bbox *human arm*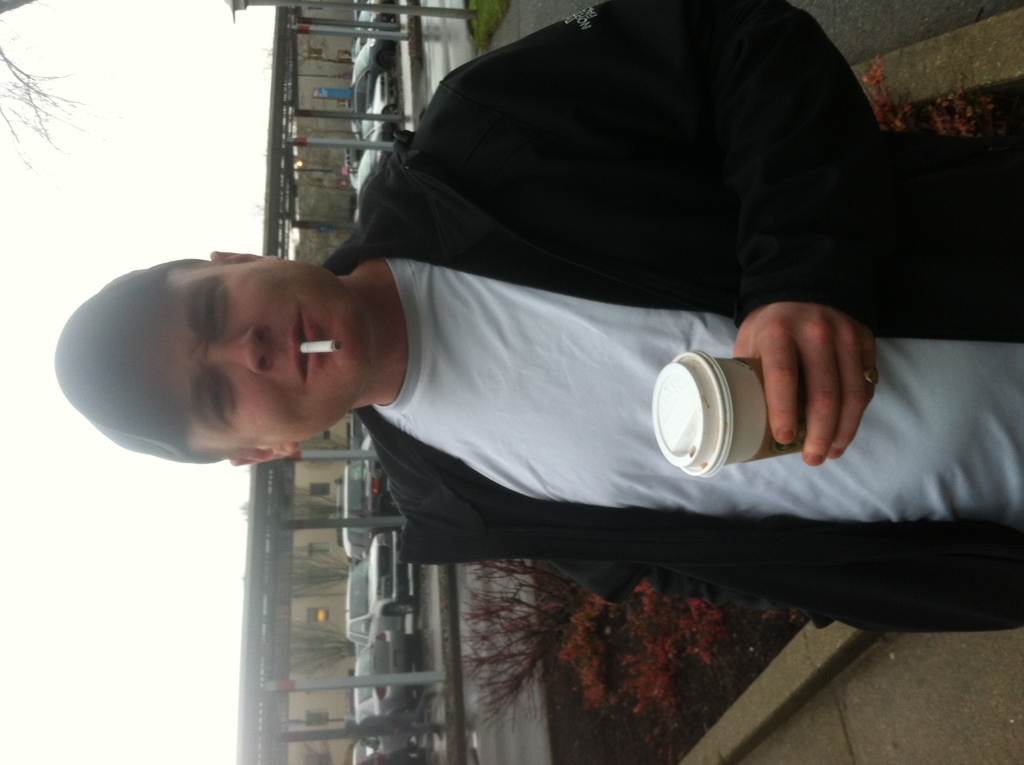
crop(435, 60, 886, 465)
